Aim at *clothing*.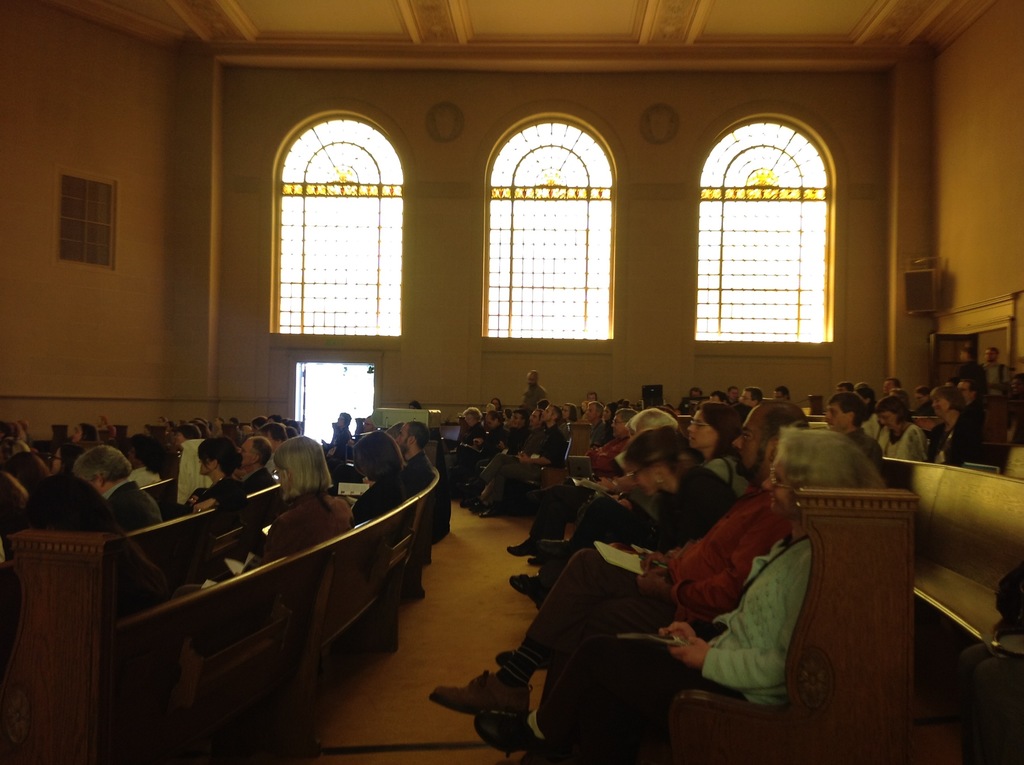
Aimed at [x1=873, y1=421, x2=930, y2=460].
